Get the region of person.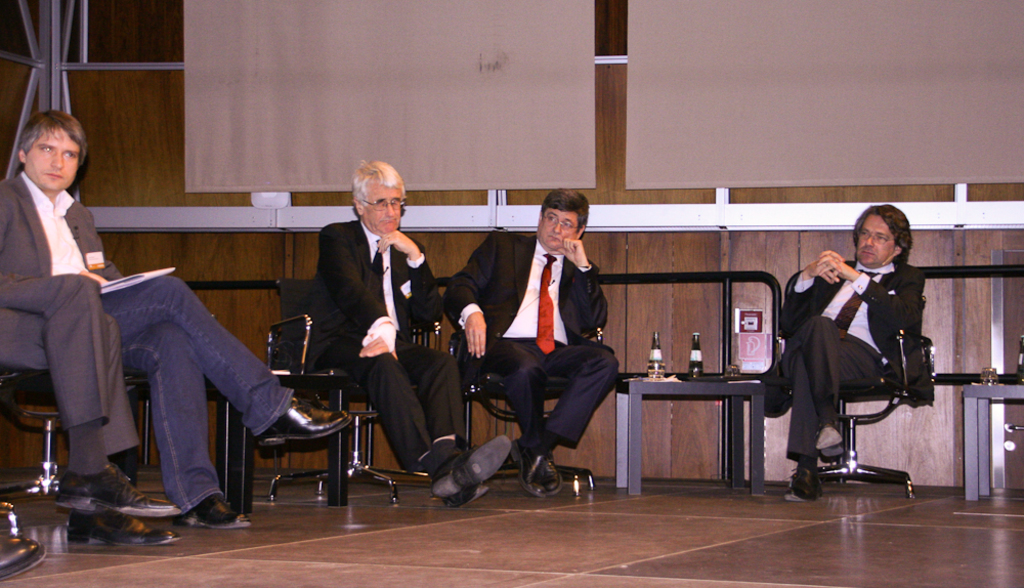
rect(441, 185, 622, 495).
